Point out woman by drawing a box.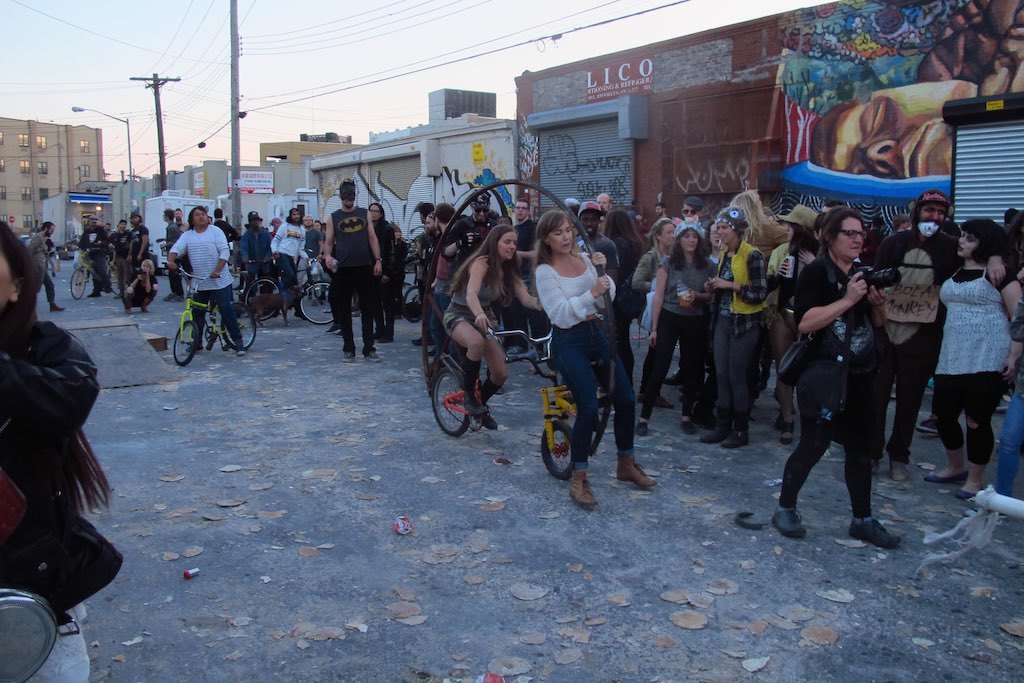
924, 217, 1023, 496.
